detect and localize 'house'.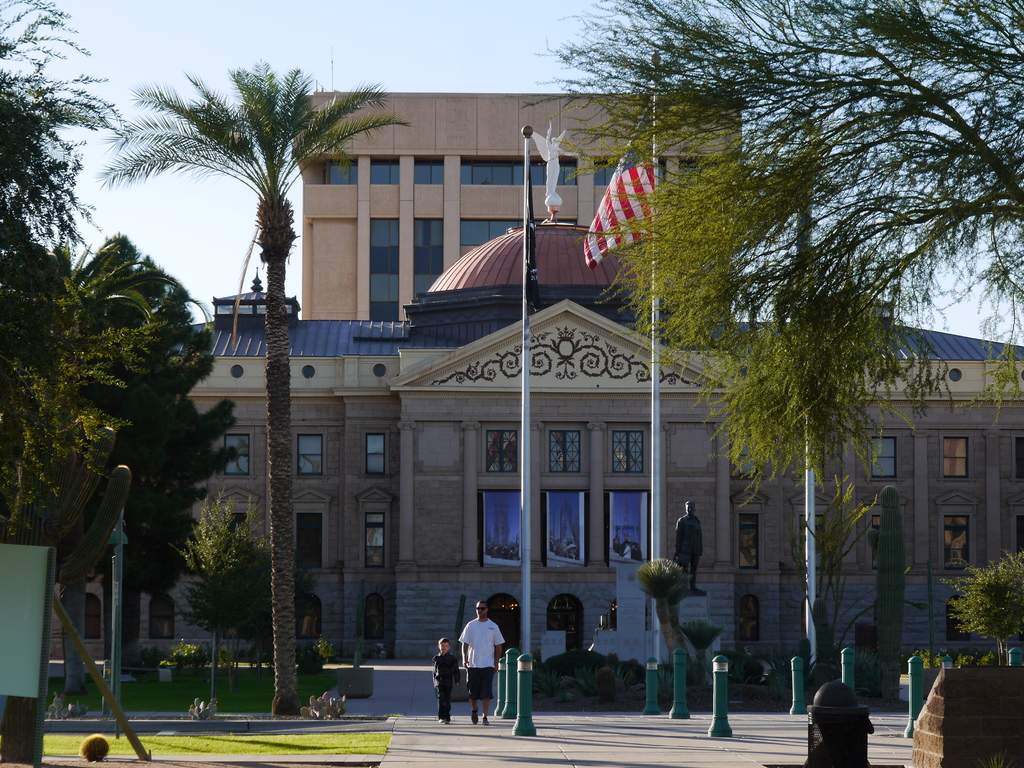
Localized at (left=46, top=120, right=1023, bottom=669).
